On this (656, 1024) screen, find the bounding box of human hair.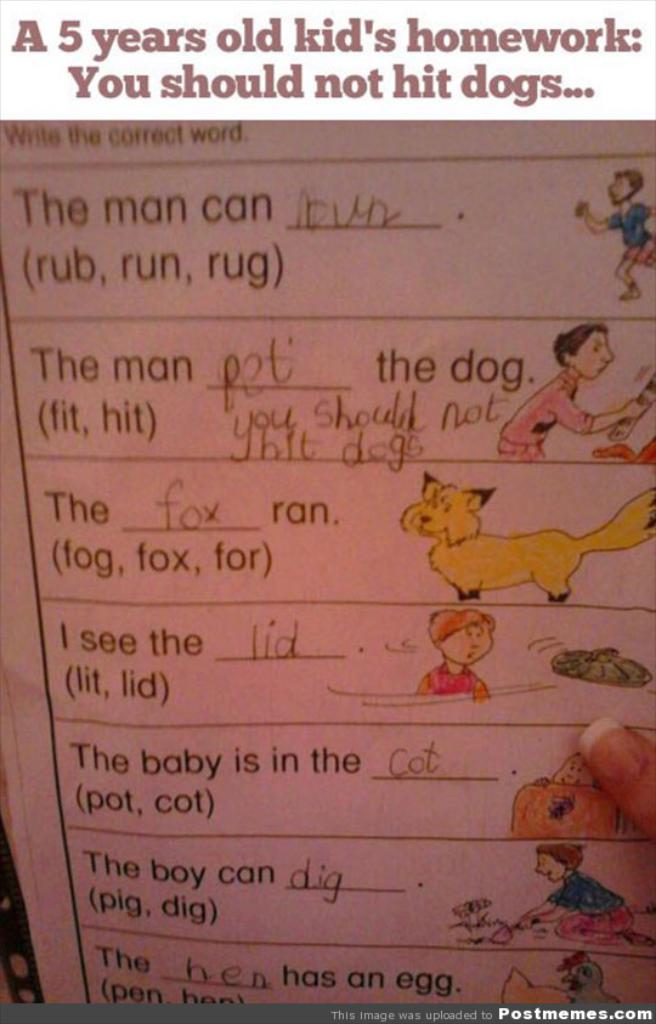
Bounding box: 536, 837, 587, 875.
